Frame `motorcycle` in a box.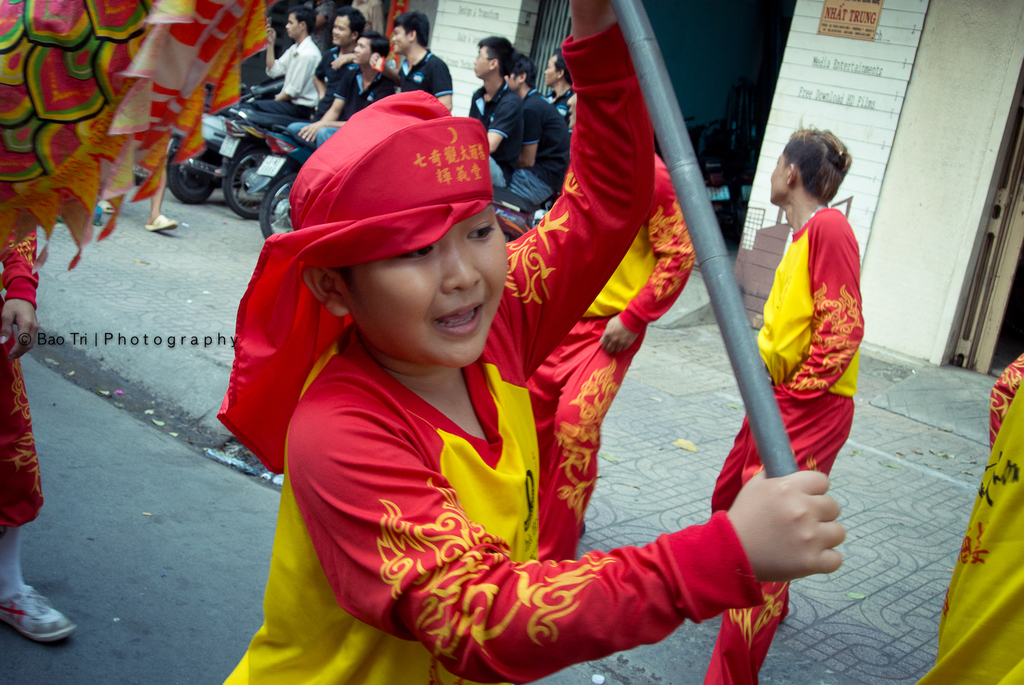
l=255, t=127, r=316, b=240.
